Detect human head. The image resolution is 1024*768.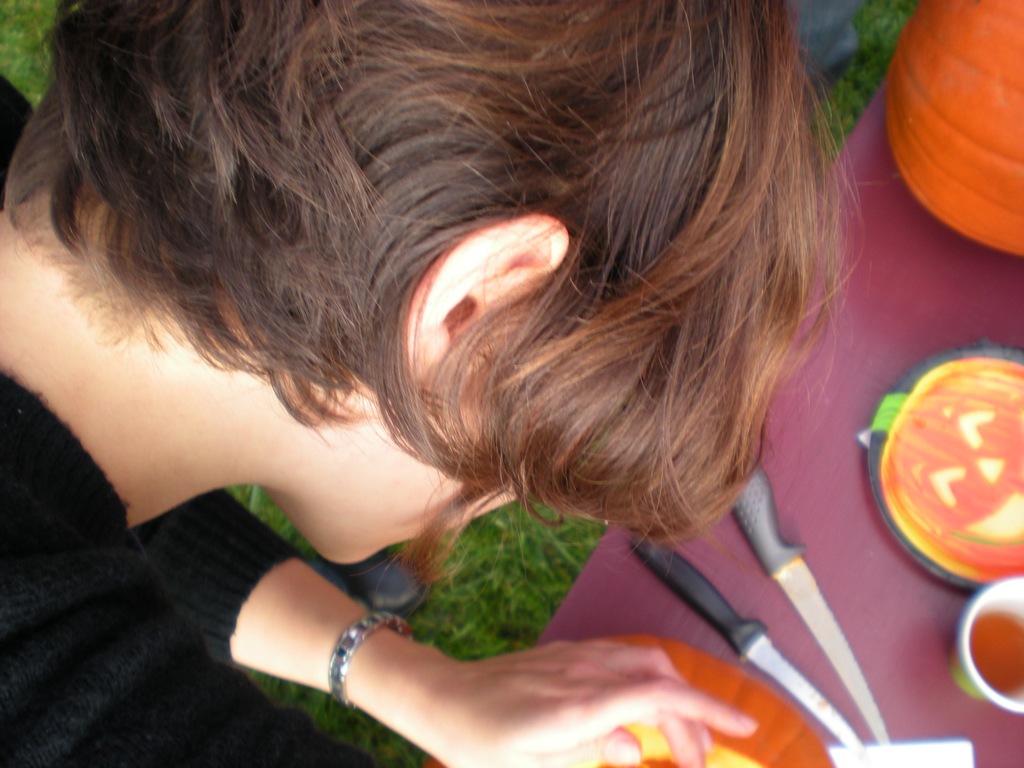
38:0:843:575.
